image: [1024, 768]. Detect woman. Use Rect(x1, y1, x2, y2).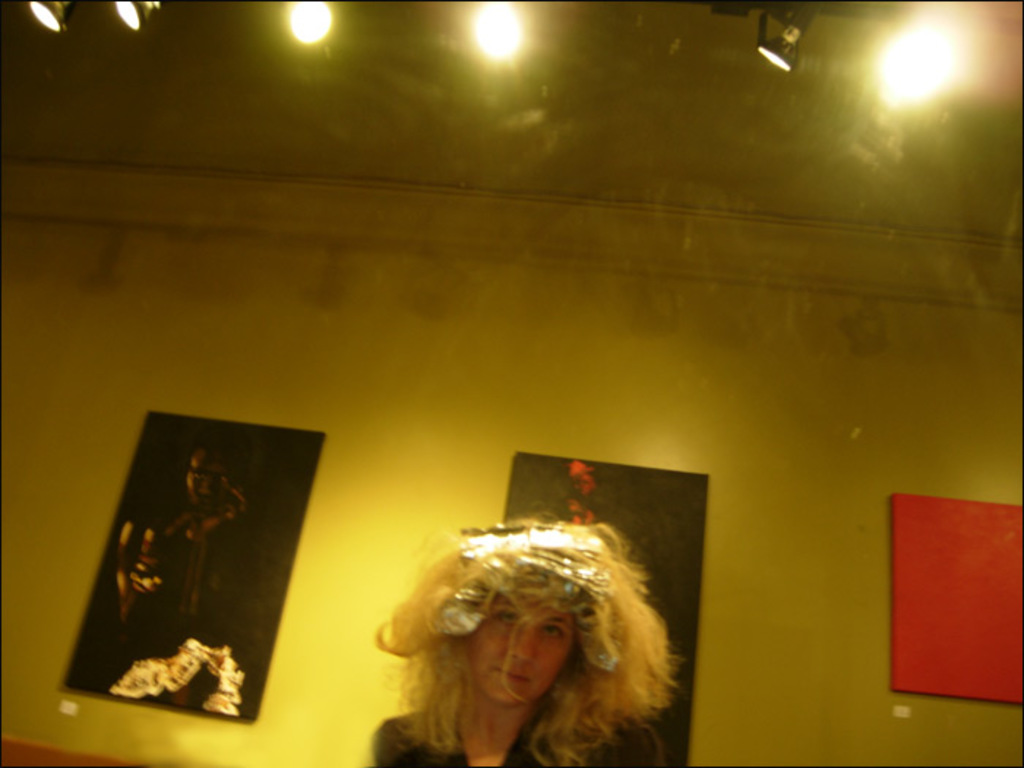
Rect(348, 484, 705, 750).
